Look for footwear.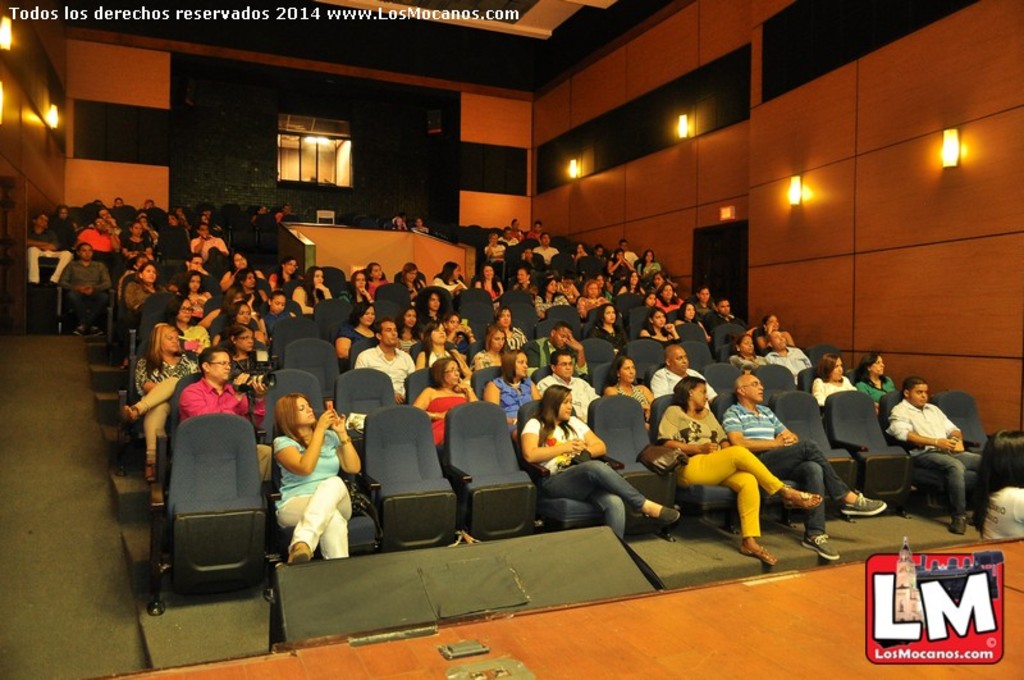
Found: (289,549,311,562).
